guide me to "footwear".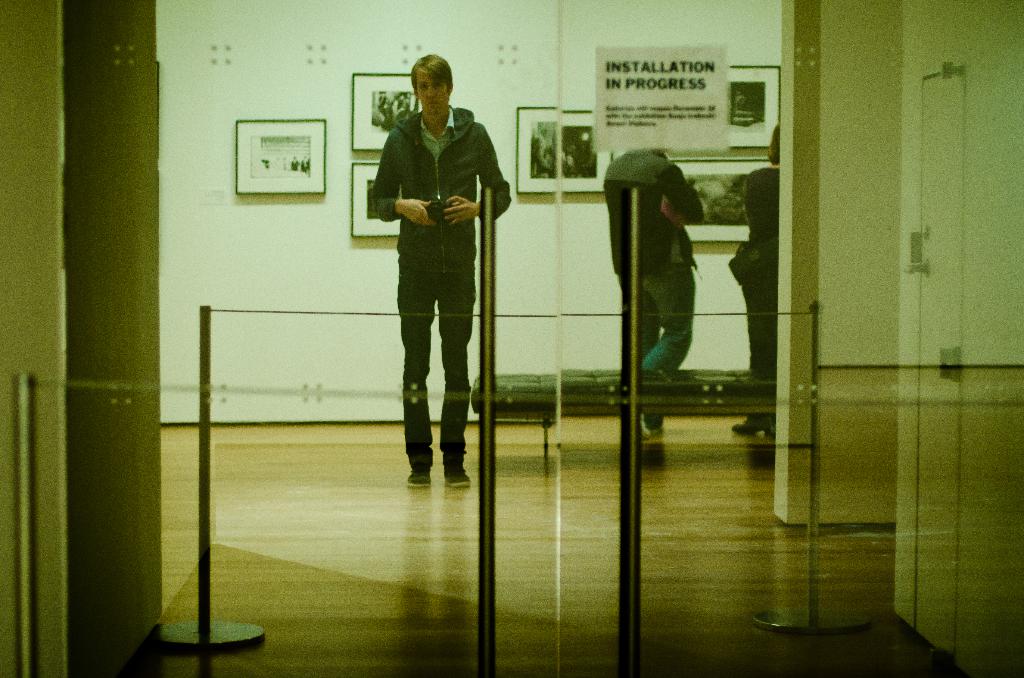
Guidance: x1=408 y1=468 x2=430 y2=485.
